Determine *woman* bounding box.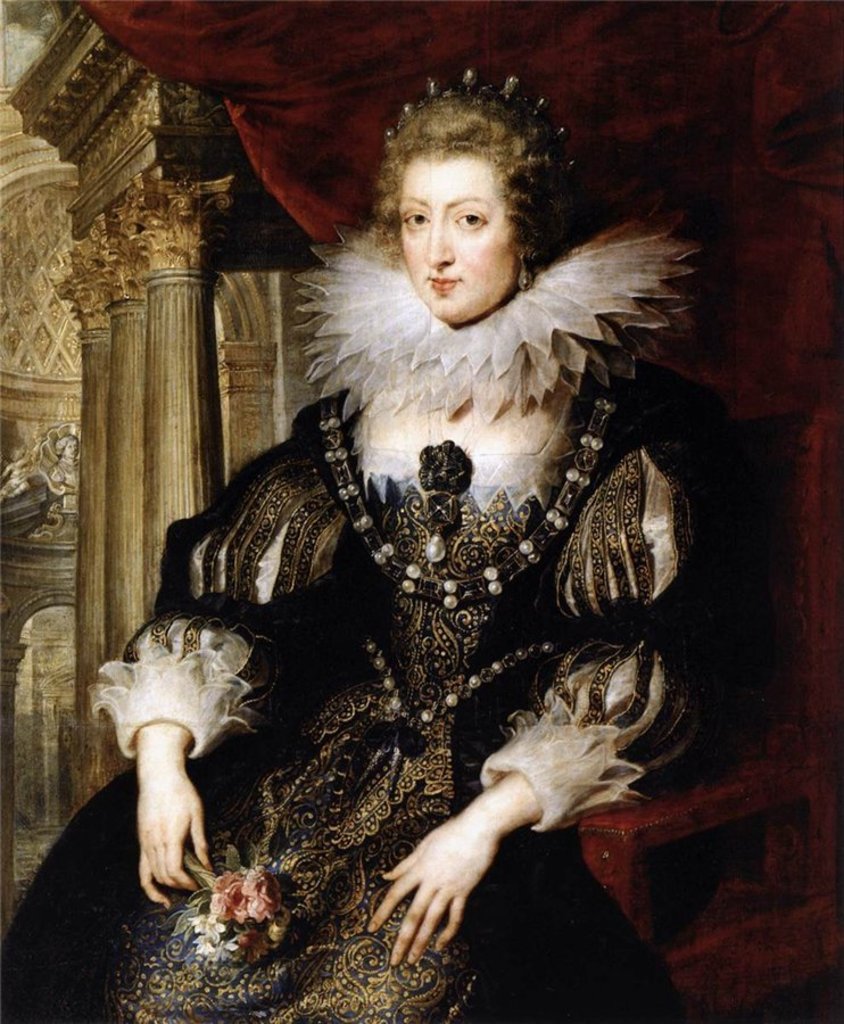
Determined: [x1=124, y1=61, x2=712, y2=971].
